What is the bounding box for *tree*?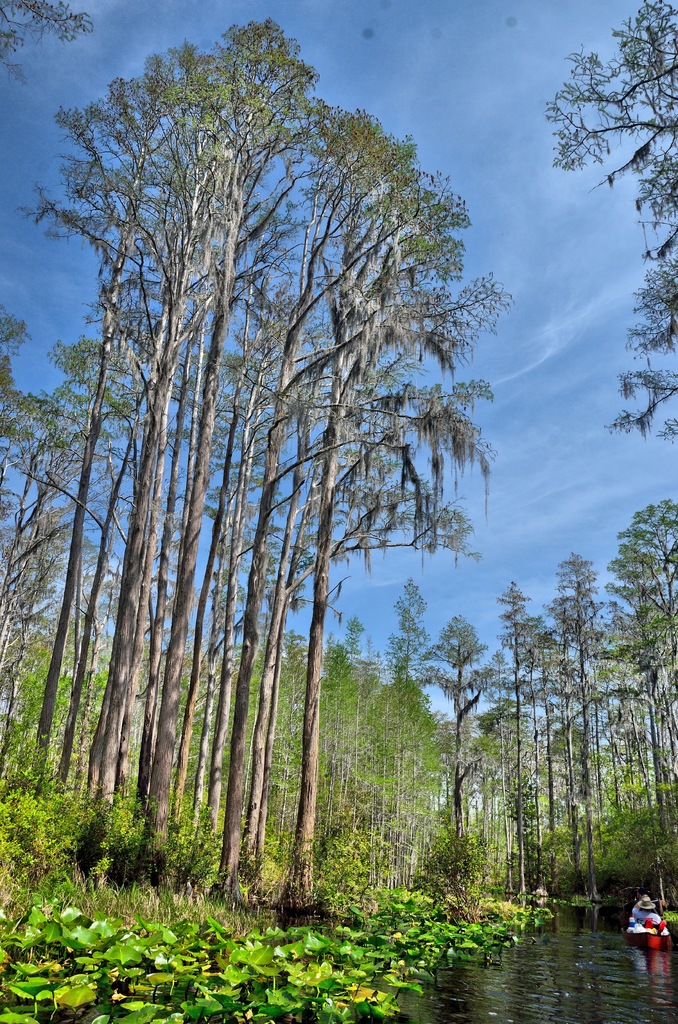
left=544, top=0, right=677, bottom=452.
